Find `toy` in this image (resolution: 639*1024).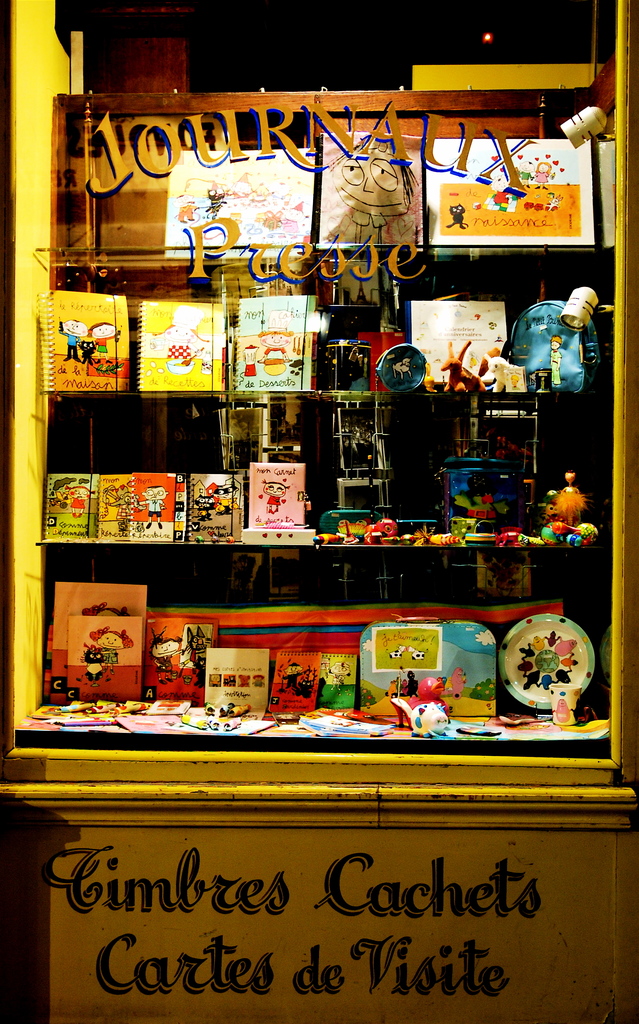
pyautogui.locateOnScreen(487, 348, 515, 392).
